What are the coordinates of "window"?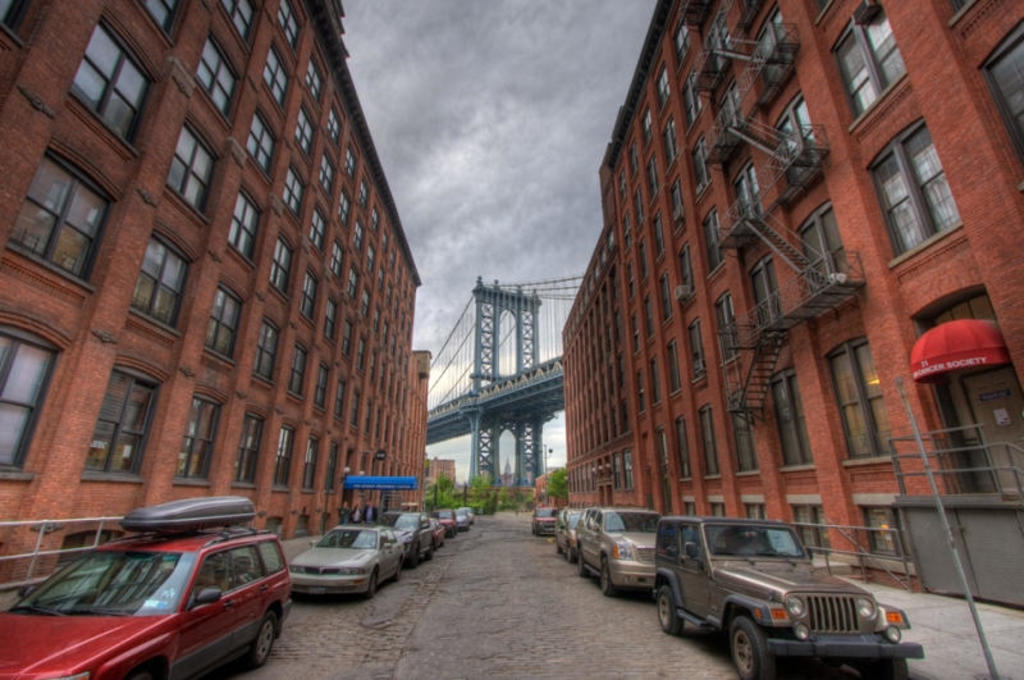
BBox(867, 114, 969, 273).
